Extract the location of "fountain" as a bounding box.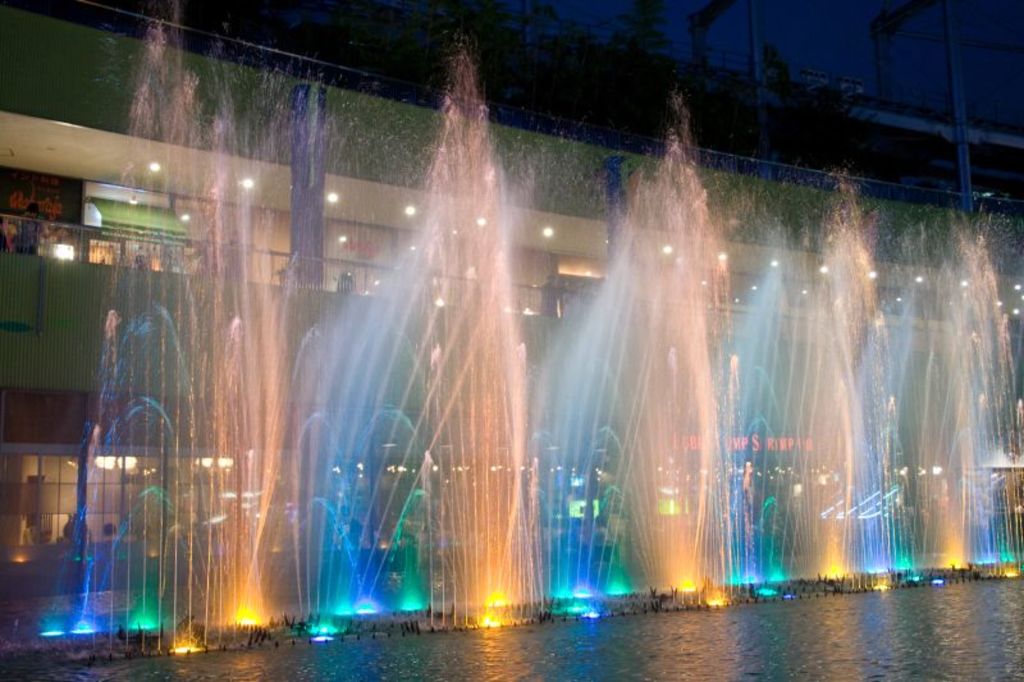
900, 205, 1023, 580.
